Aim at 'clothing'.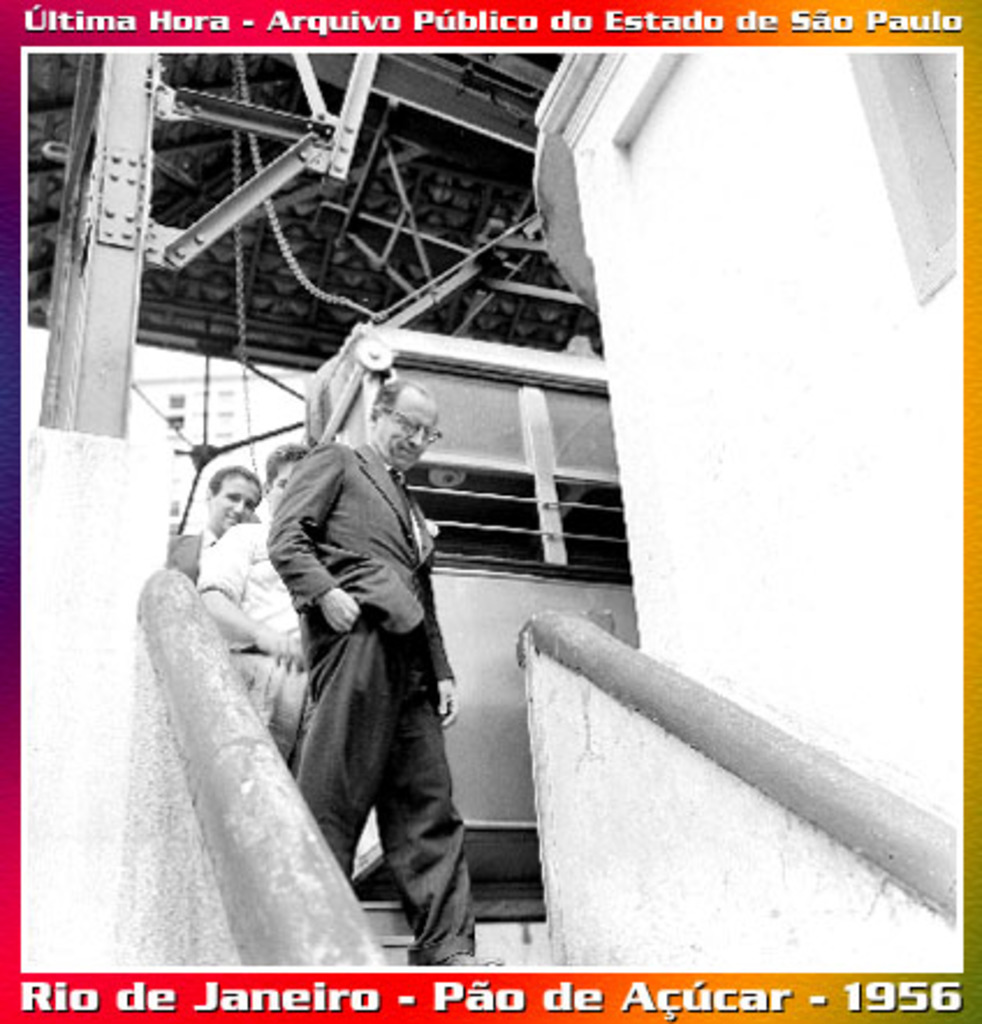
Aimed at bbox(160, 524, 208, 565).
